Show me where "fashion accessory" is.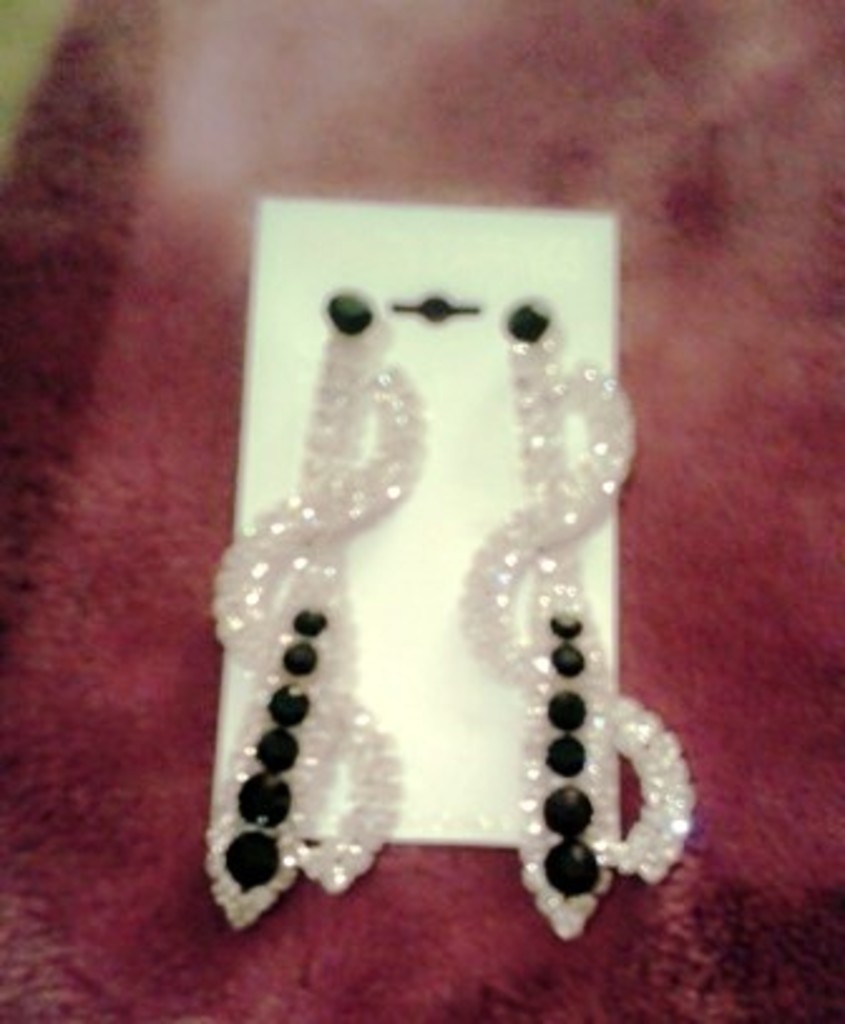
"fashion accessory" is at <box>196,287,425,943</box>.
